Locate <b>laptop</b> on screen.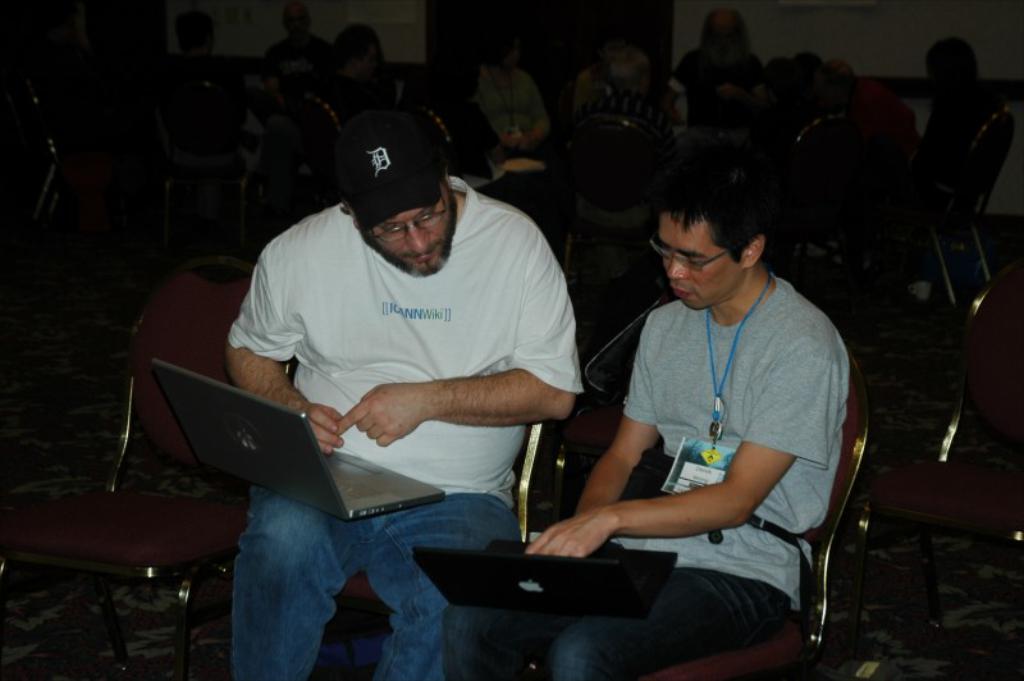
On screen at <box>136,343,489,529</box>.
